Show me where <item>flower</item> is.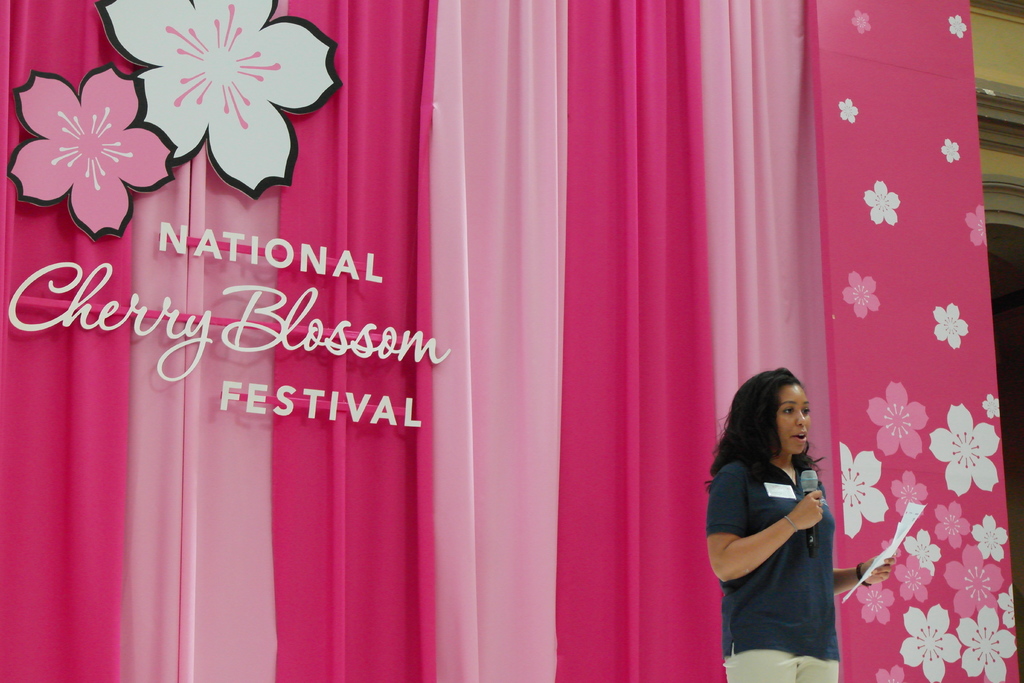
<item>flower</item> is at (931,506,970,550).
